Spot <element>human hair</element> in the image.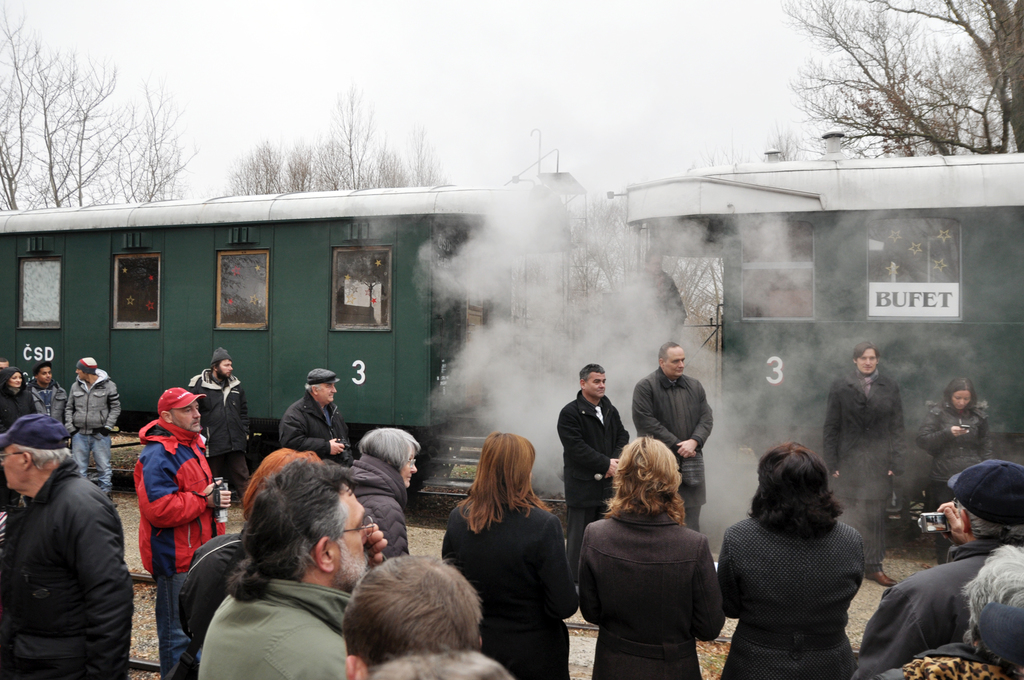
<element>human hair</element> found at bbox(942, 375, 979, 416).
